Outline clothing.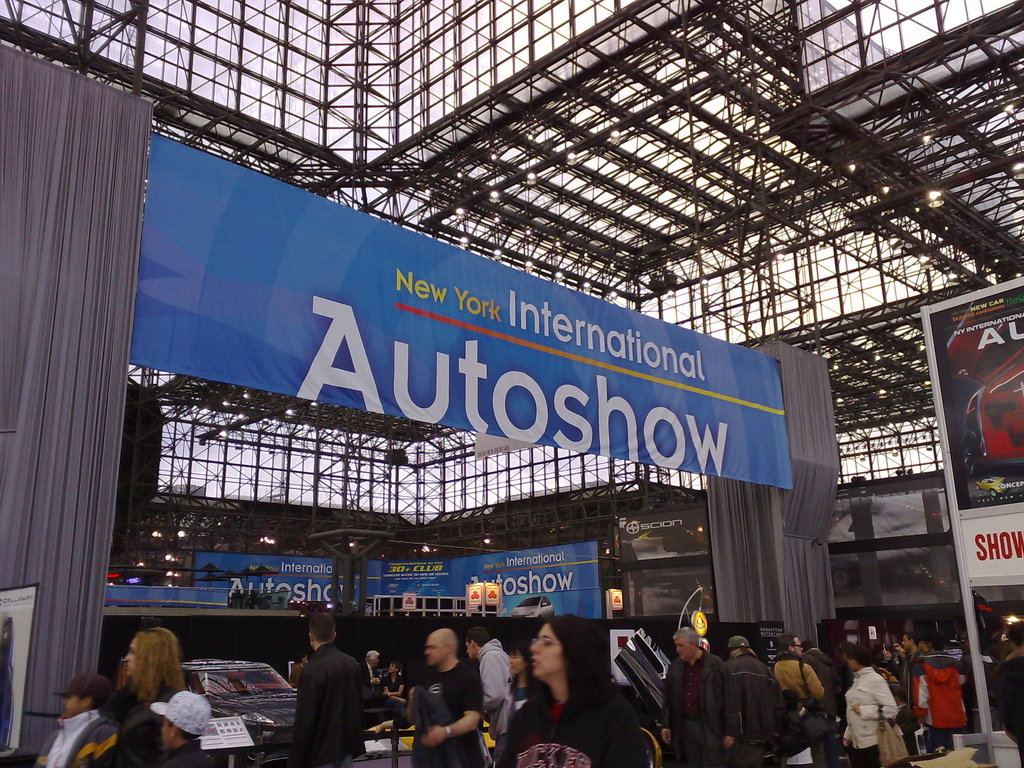
Outline: [left=276, top=640, right=369, bottom=755].
